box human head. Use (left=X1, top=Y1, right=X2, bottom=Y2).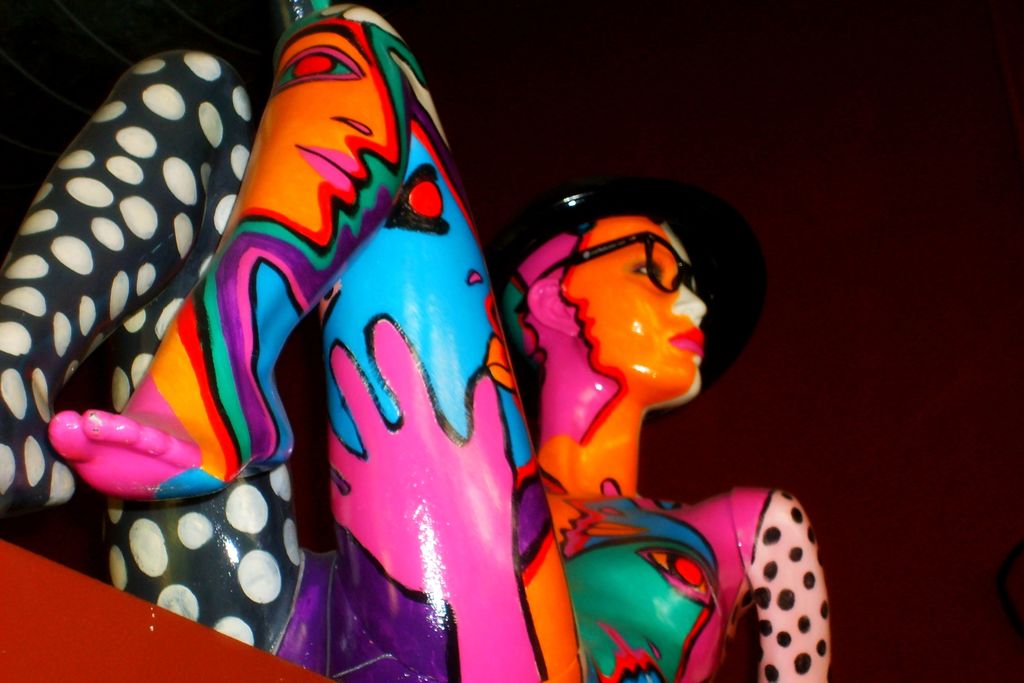
(left=531, top=197, right=734, bottom=408).
